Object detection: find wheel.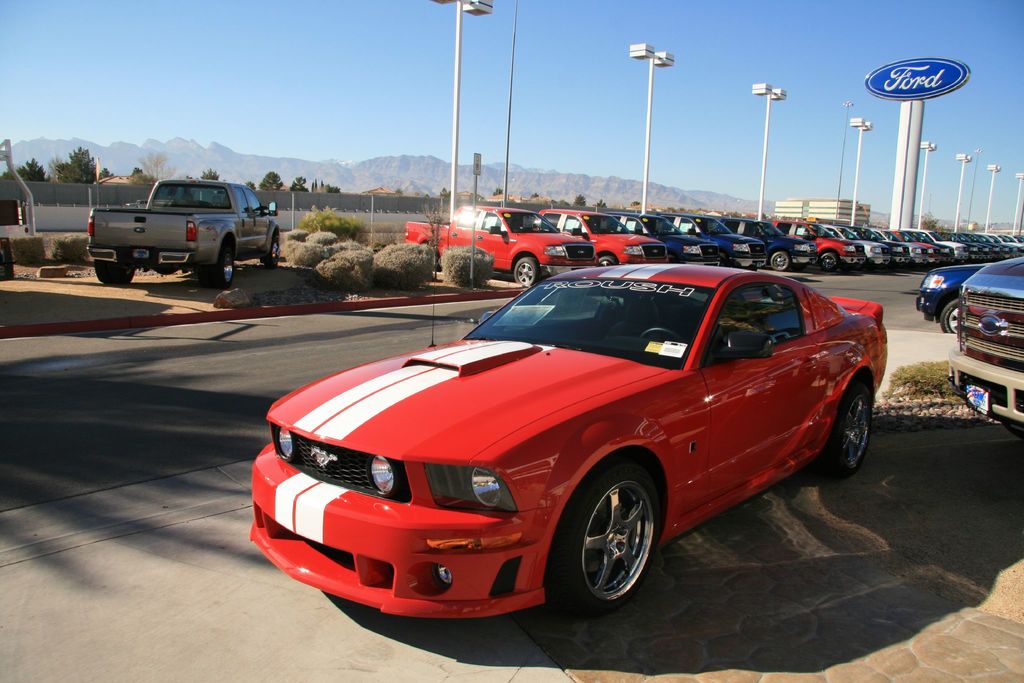
{"x1": 540, "y1": 468, "x2": 658, "y2": 618}.
